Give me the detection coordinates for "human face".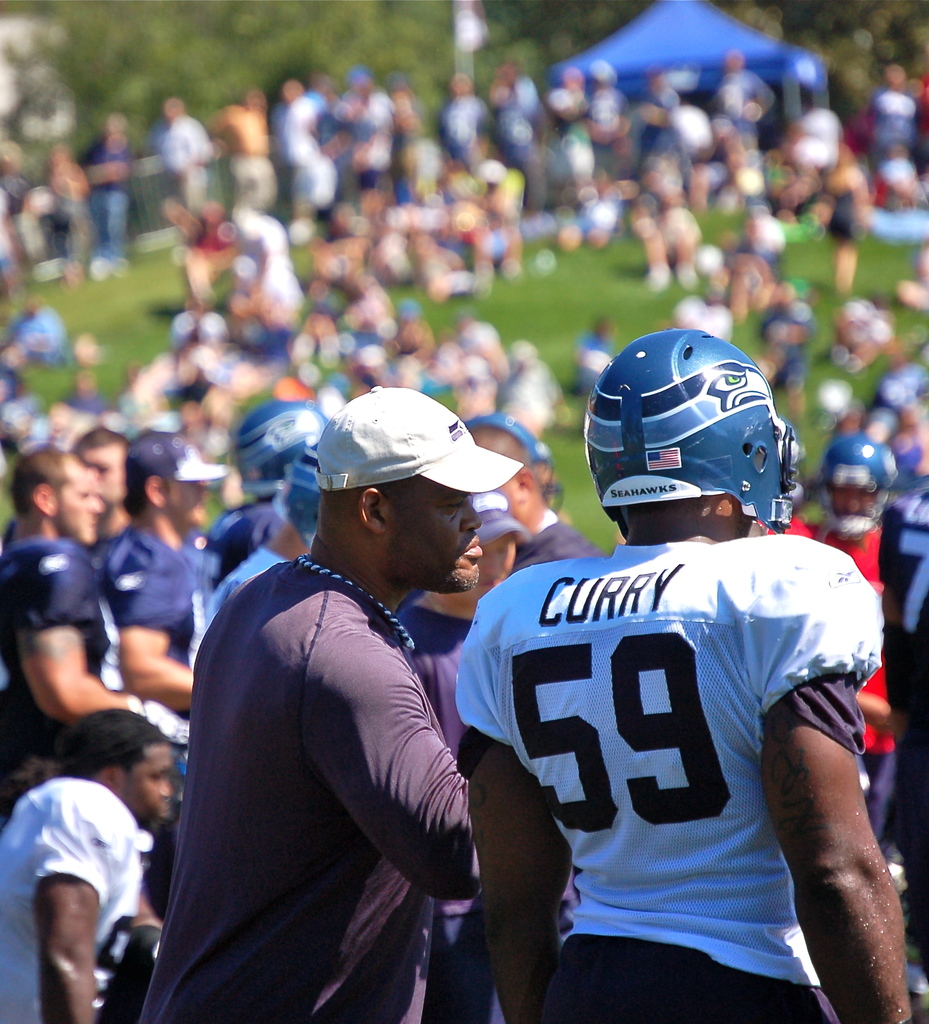
(left=166, top=483, right=210, bottom=532).
